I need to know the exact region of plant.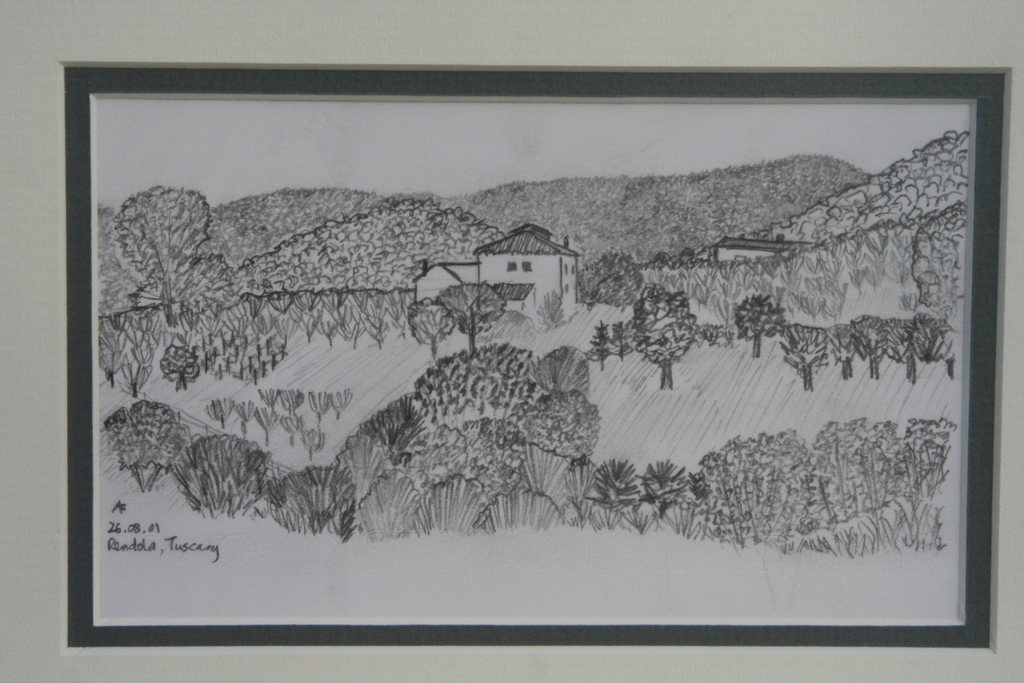
Region: BBox(732, 290, 789, 359).
